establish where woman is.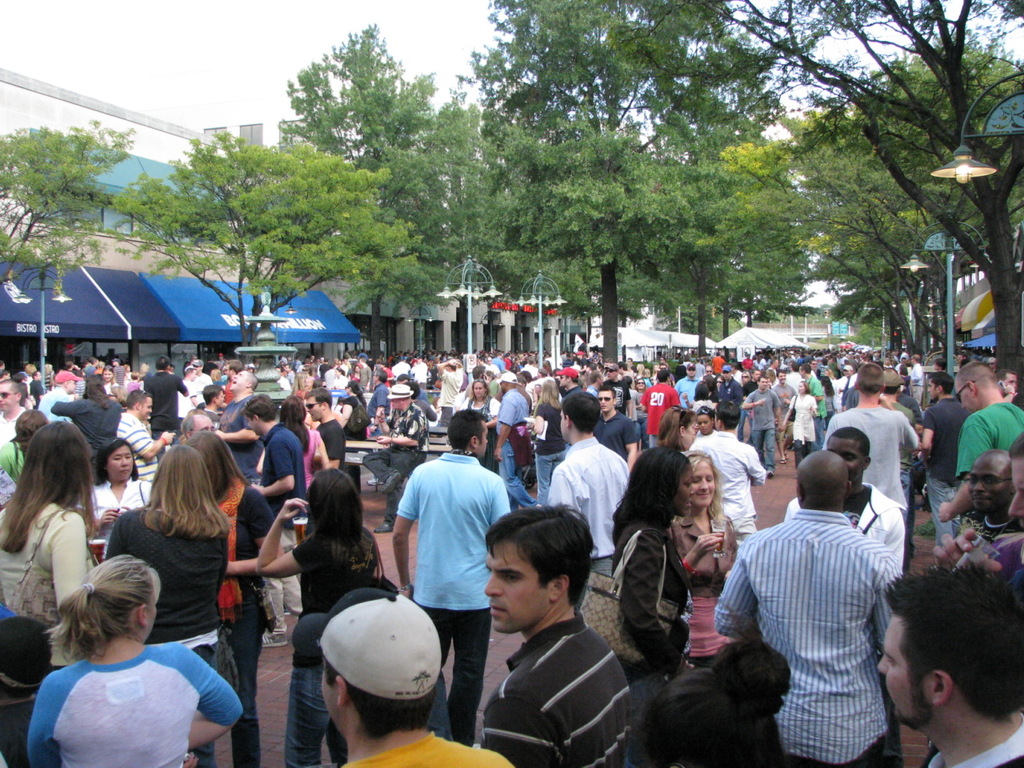
Established at bbox=(458, 374, 498, 478).
